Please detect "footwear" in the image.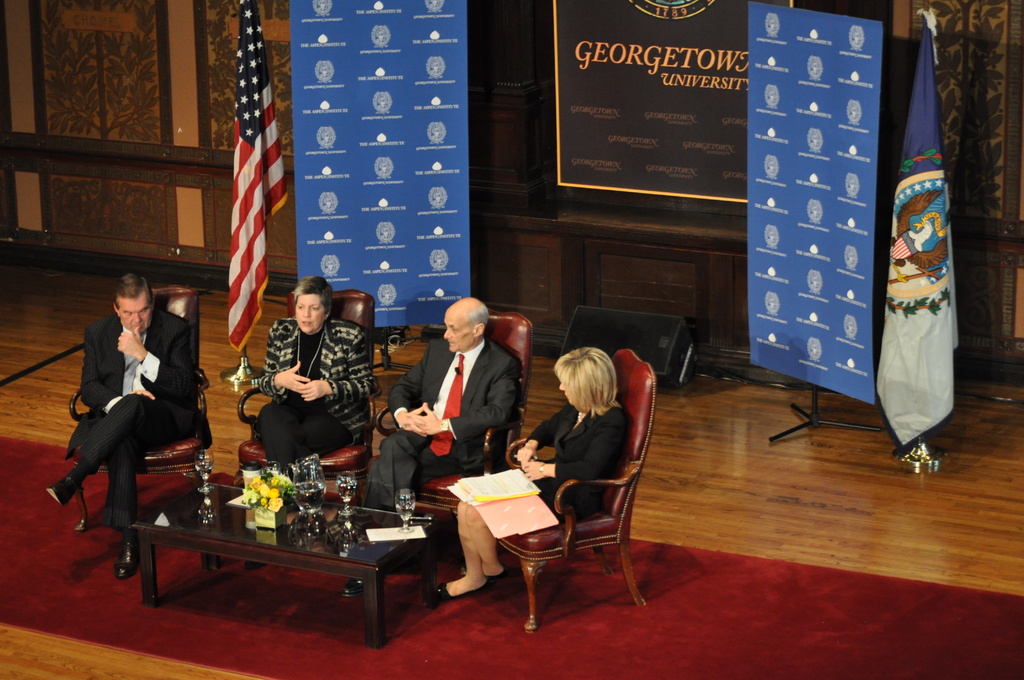
[116,535,139,577].
